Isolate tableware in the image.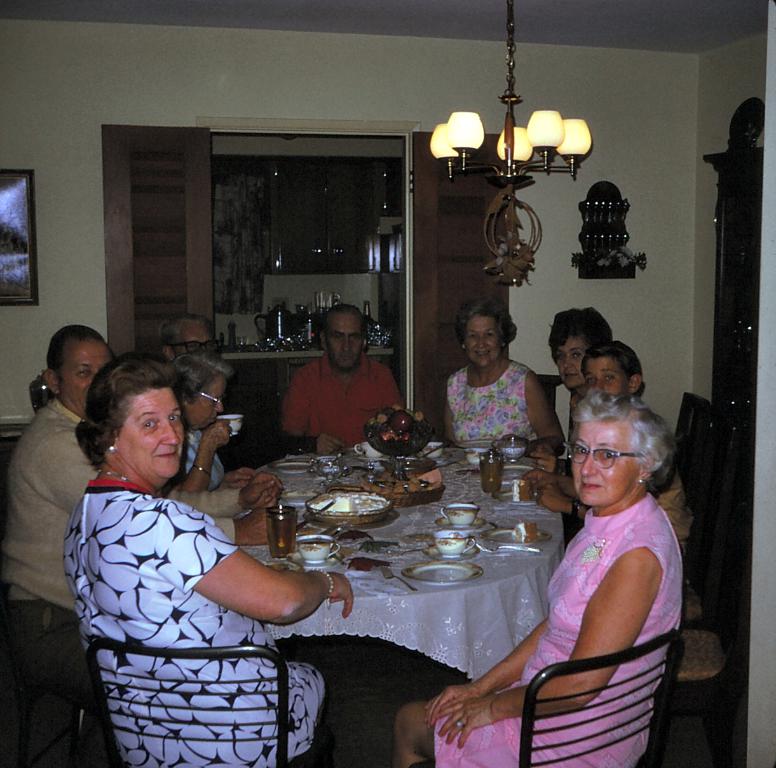
Isolated region: (419,439,444,460).
